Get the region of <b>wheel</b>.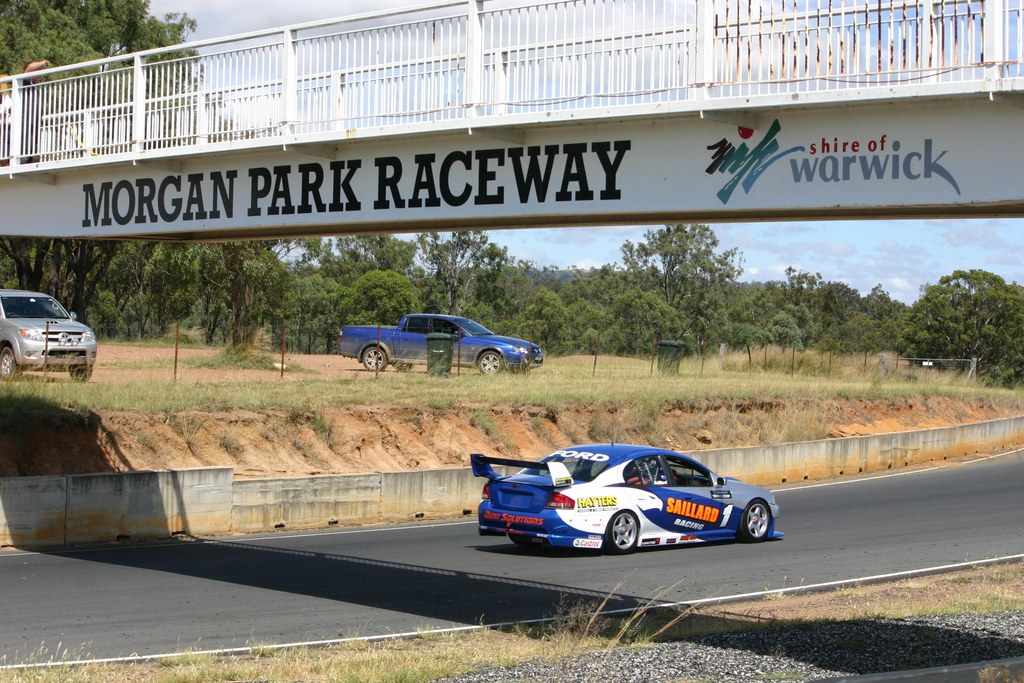
box(359, 344, 387, 374).
